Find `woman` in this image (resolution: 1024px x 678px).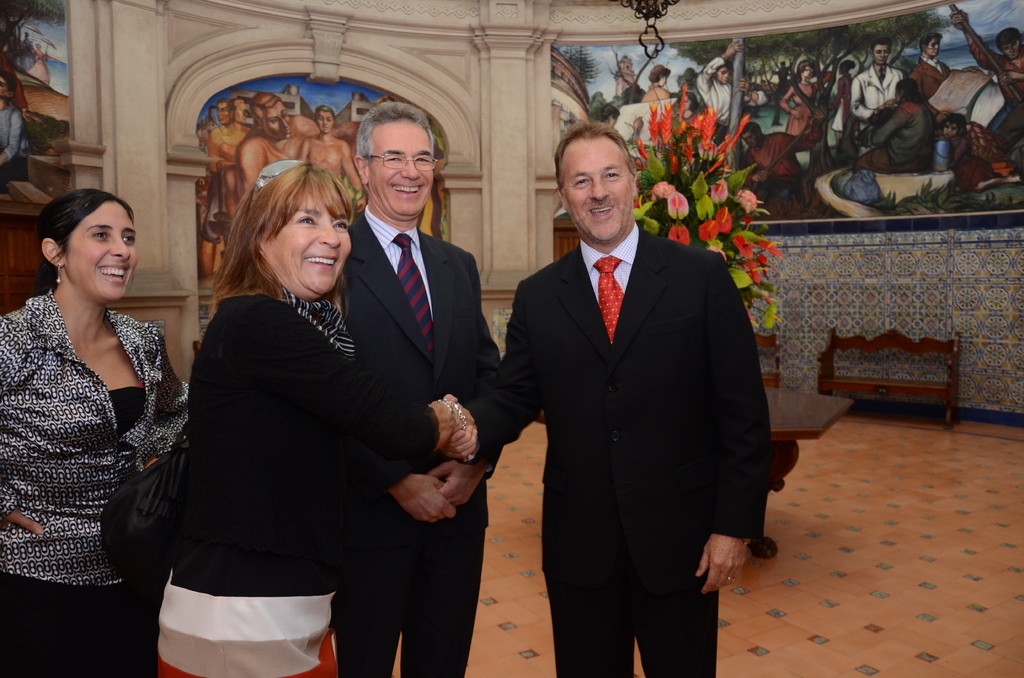
{"x1": 147, "y1": 160, "x2": 479, "y2": 677}.
